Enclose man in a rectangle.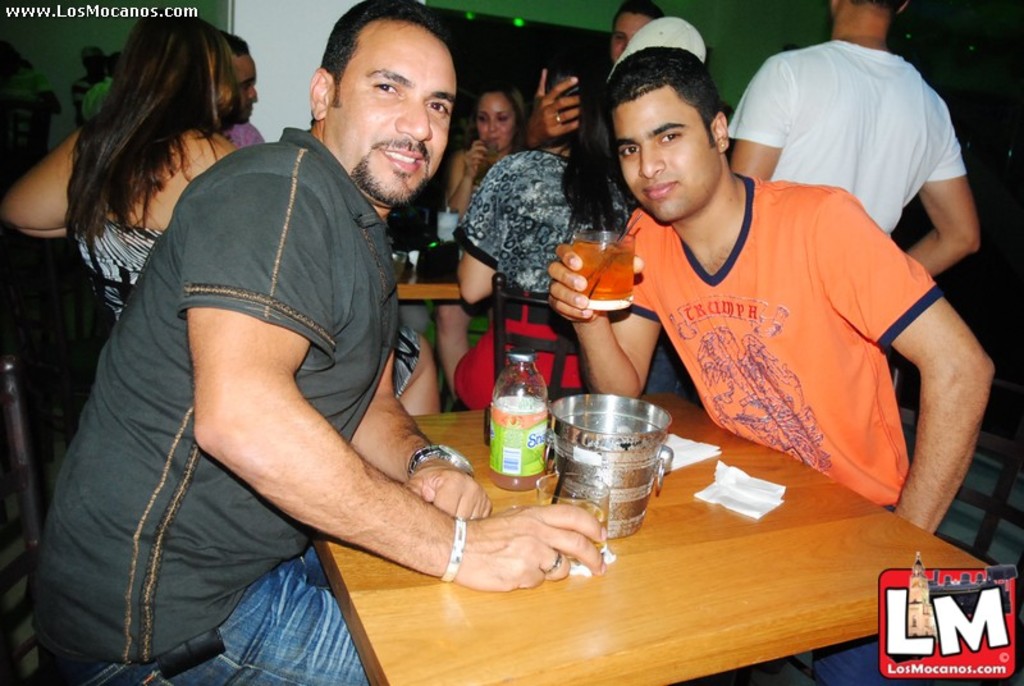
77/41/110/115.
